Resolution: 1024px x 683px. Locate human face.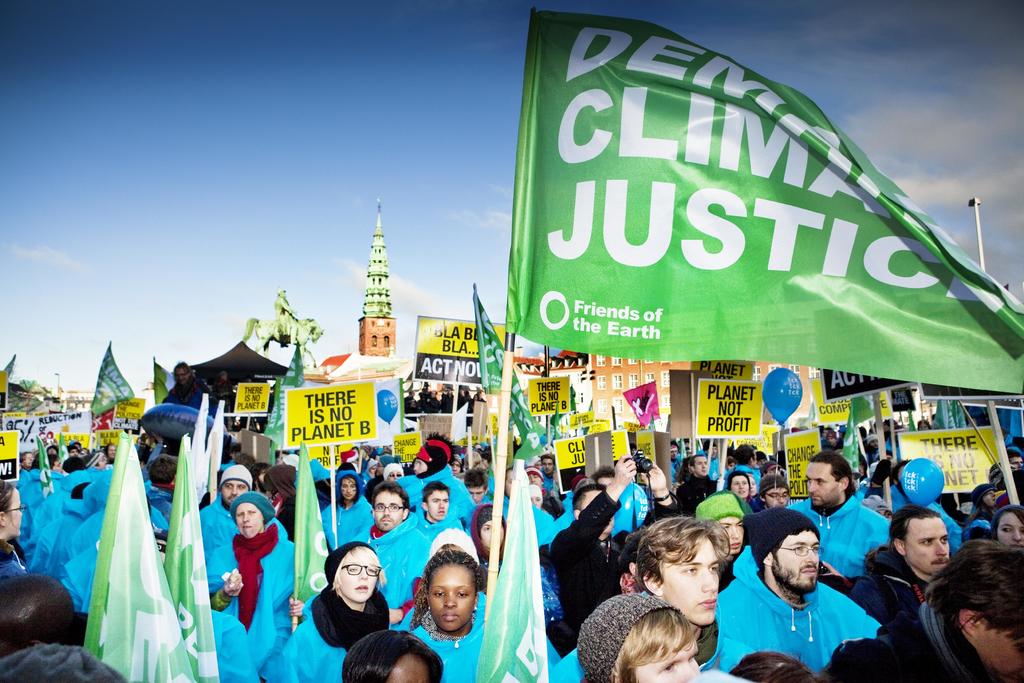
634,632,701,682.
